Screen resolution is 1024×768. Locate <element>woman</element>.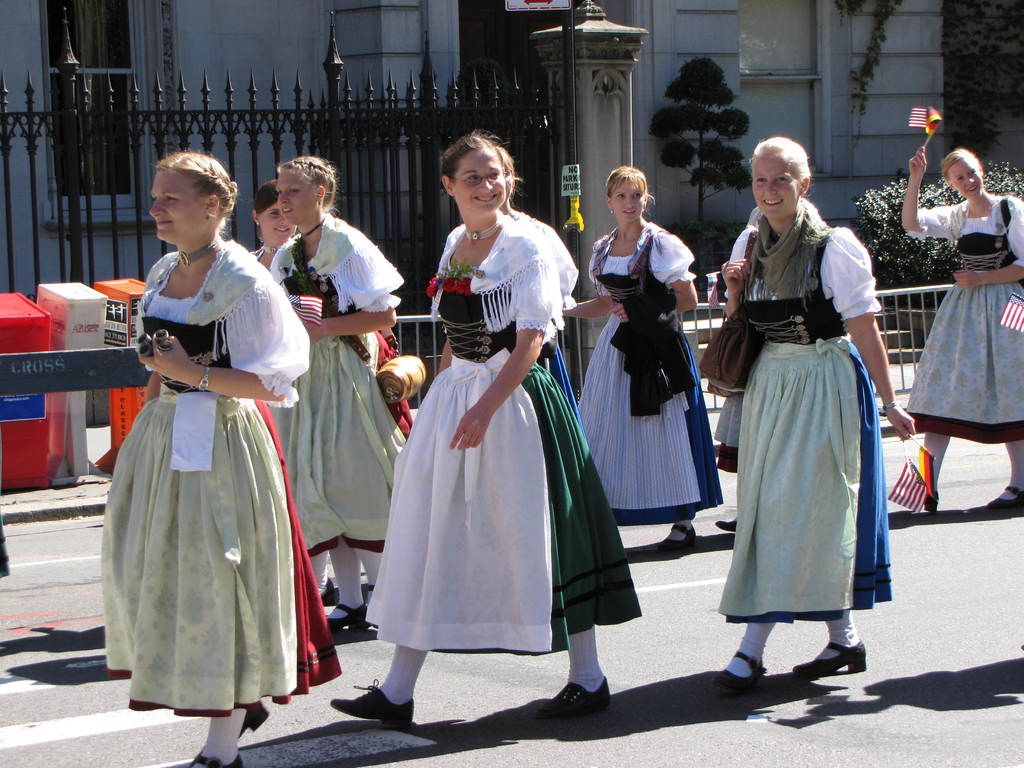
<box>712,132,915,699</box>.
